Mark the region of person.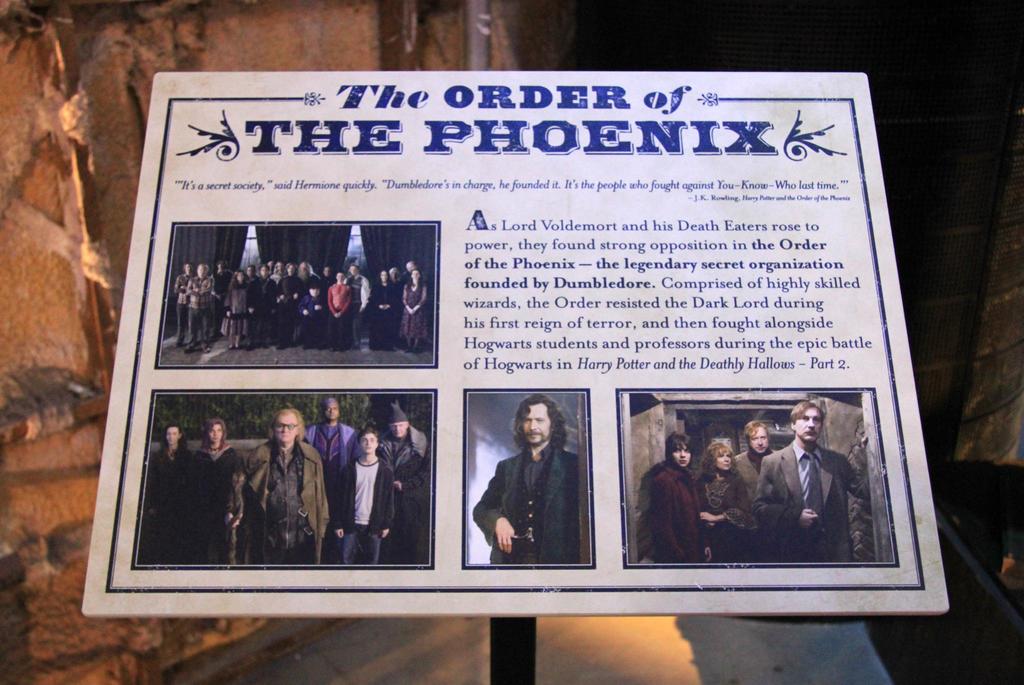
Region: detection(251, 268, 273, 349).
